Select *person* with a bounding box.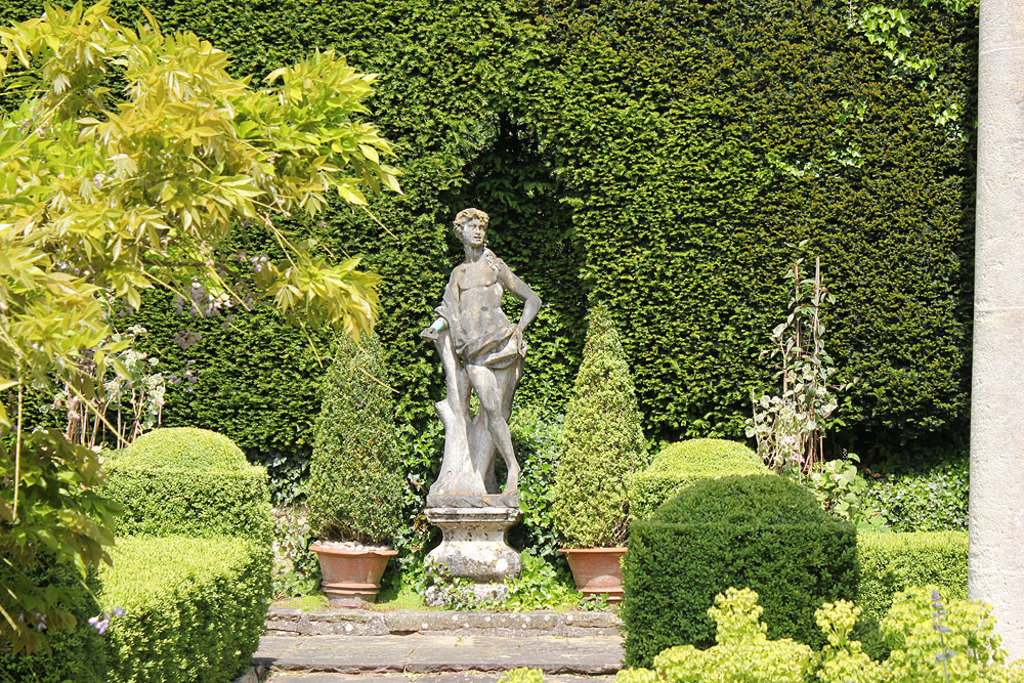
419,176,548,542.
